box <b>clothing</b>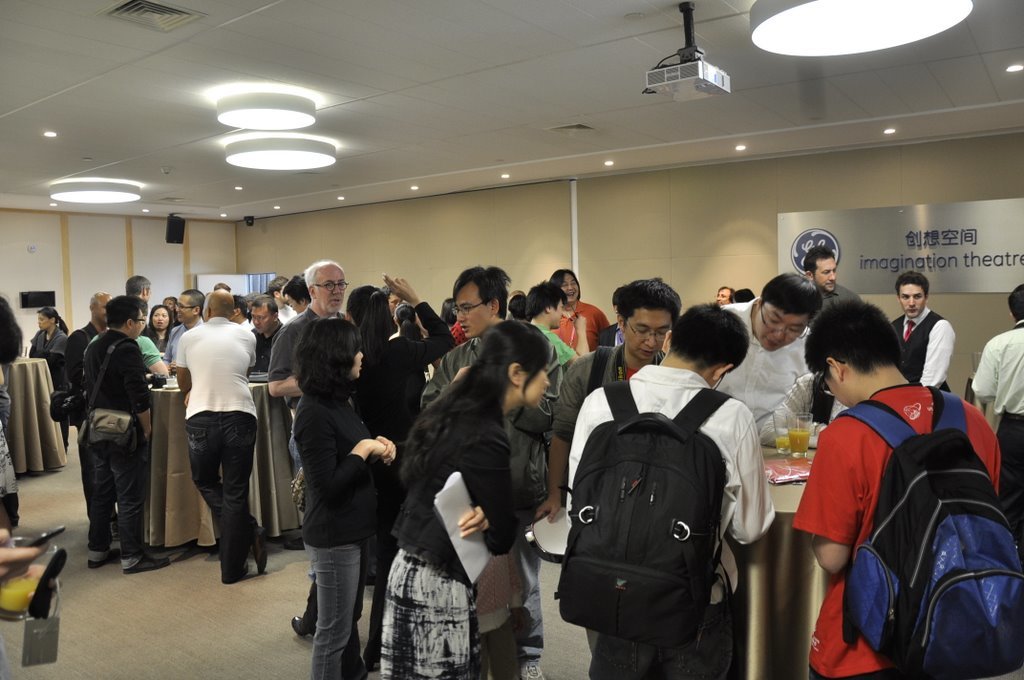
(left=273, top=311, right=348, bottom=422)
